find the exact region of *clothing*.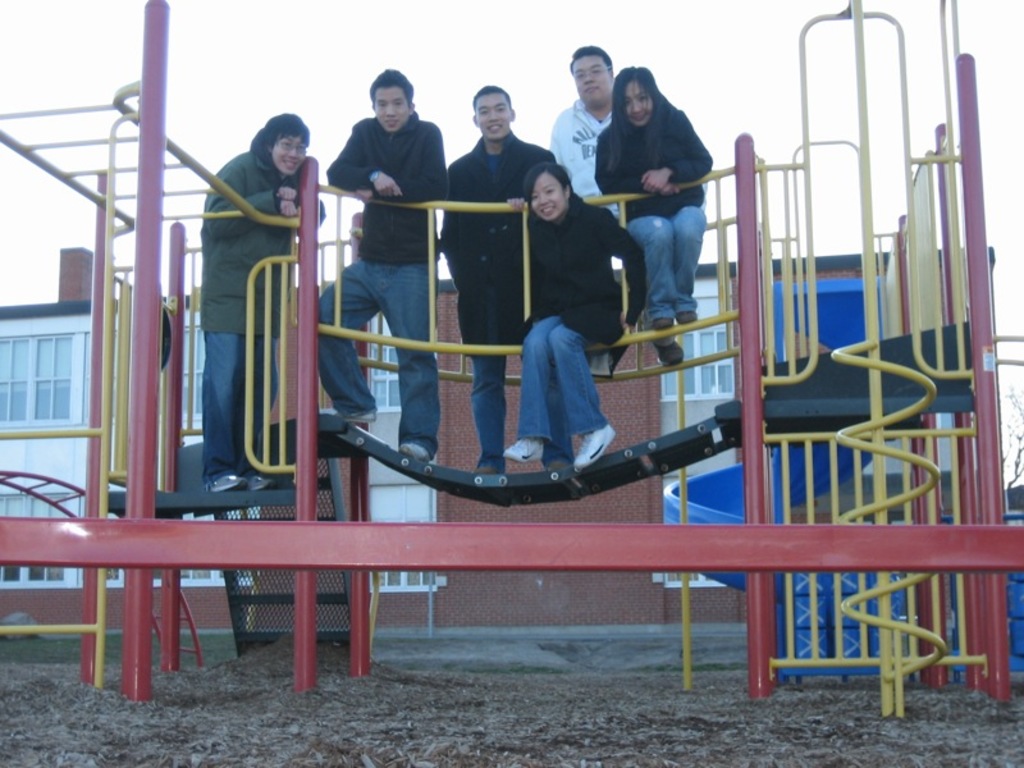
Exact region: detection(596, 100, 713, 218).
